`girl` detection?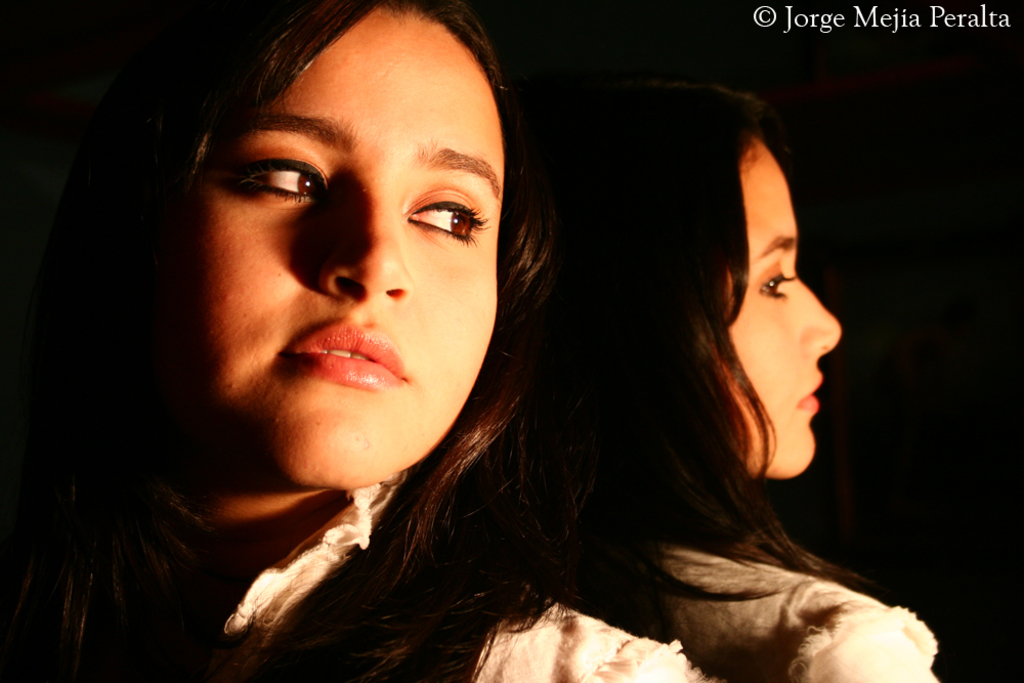
detection(538, 81, 947, 682)
